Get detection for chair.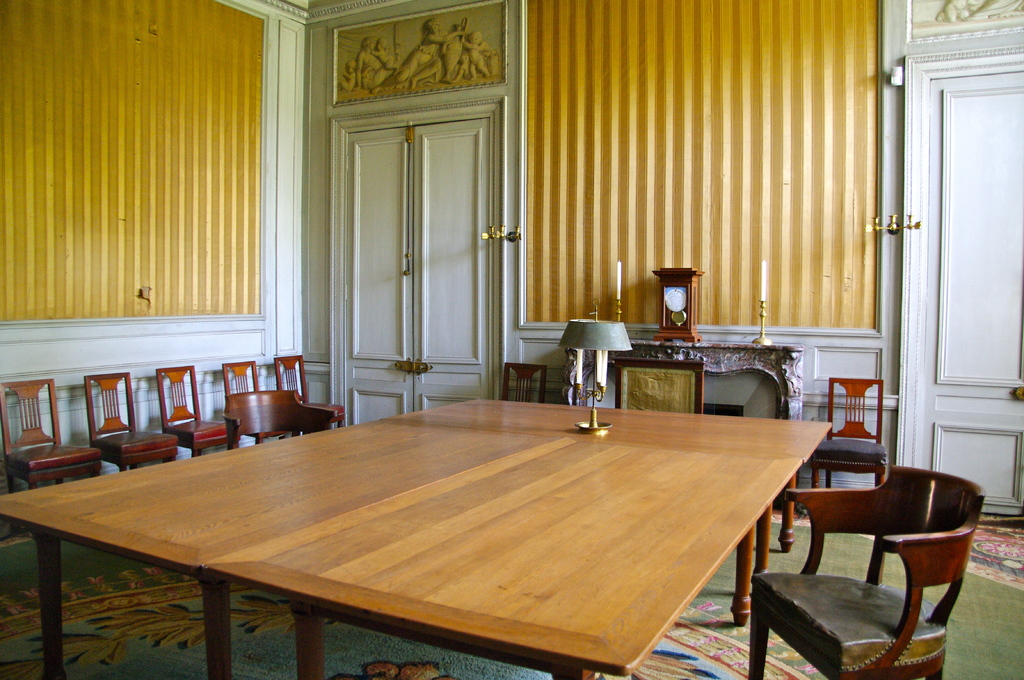
Detection: l=0, t=379, r=104, b=492.
